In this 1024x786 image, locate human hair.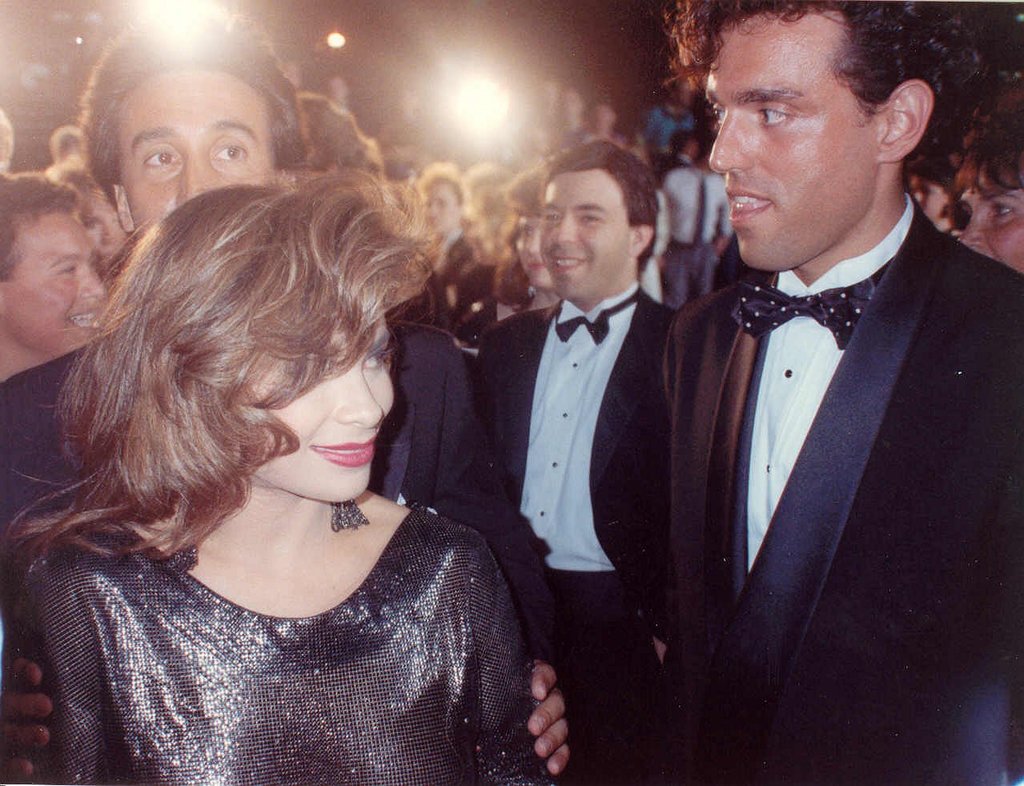
Bounding box: {"left": 952, "top": 98, "right": 1023, "bottom": 203}.
